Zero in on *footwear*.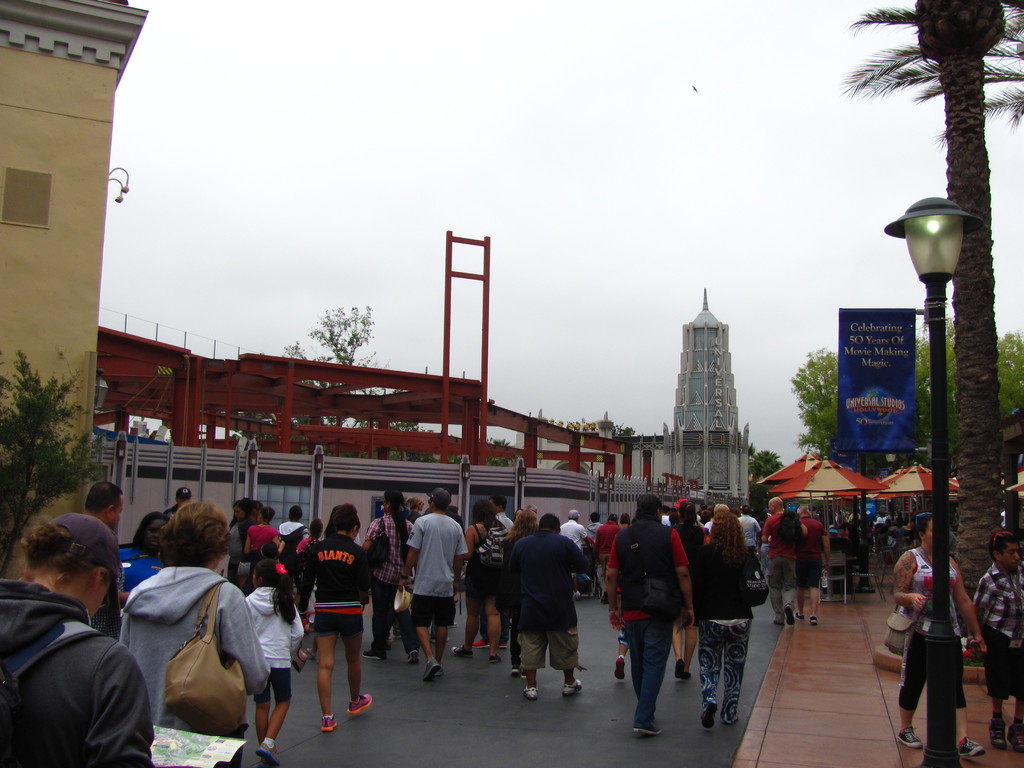
Zeroed in: [x1=675, y1=659, x2=685, y2=685].
